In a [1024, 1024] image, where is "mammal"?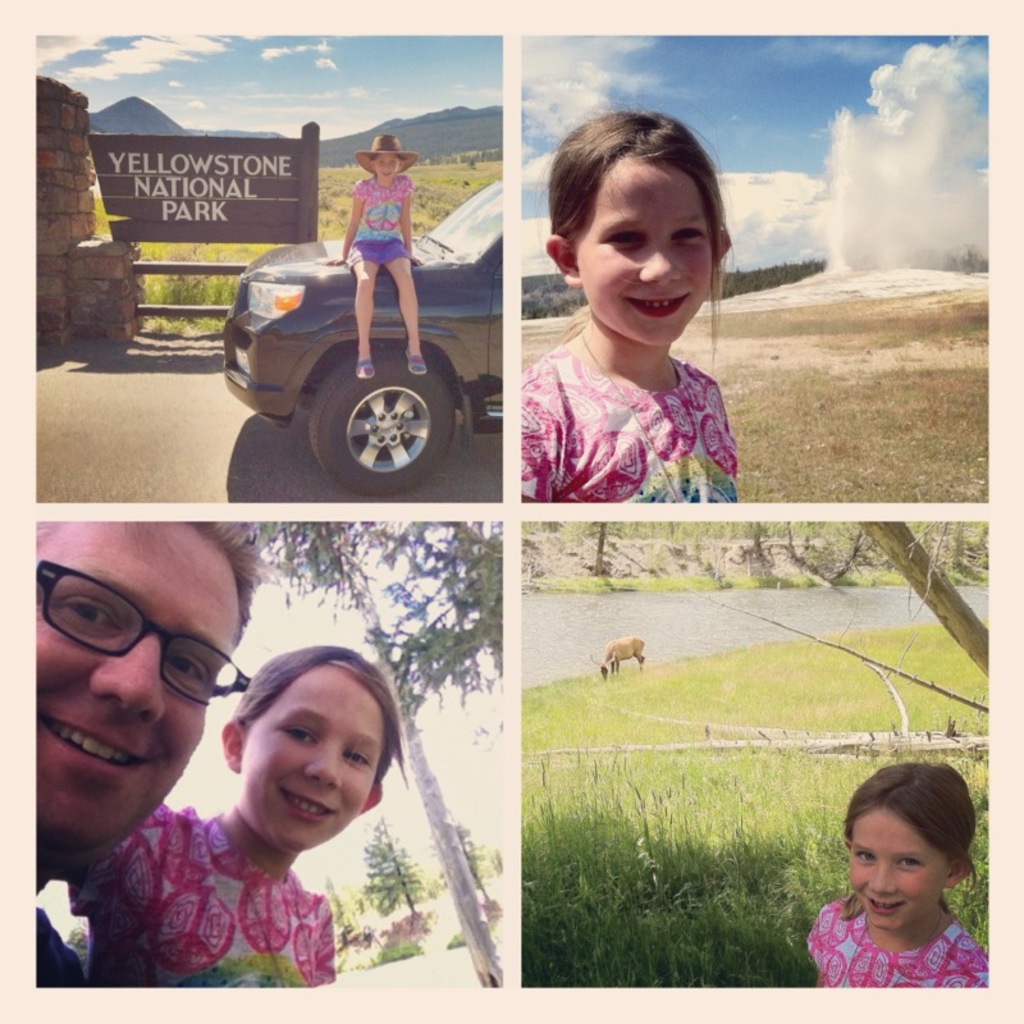
pyautogui.locateOnScreen(35, 516, 280, 984).
